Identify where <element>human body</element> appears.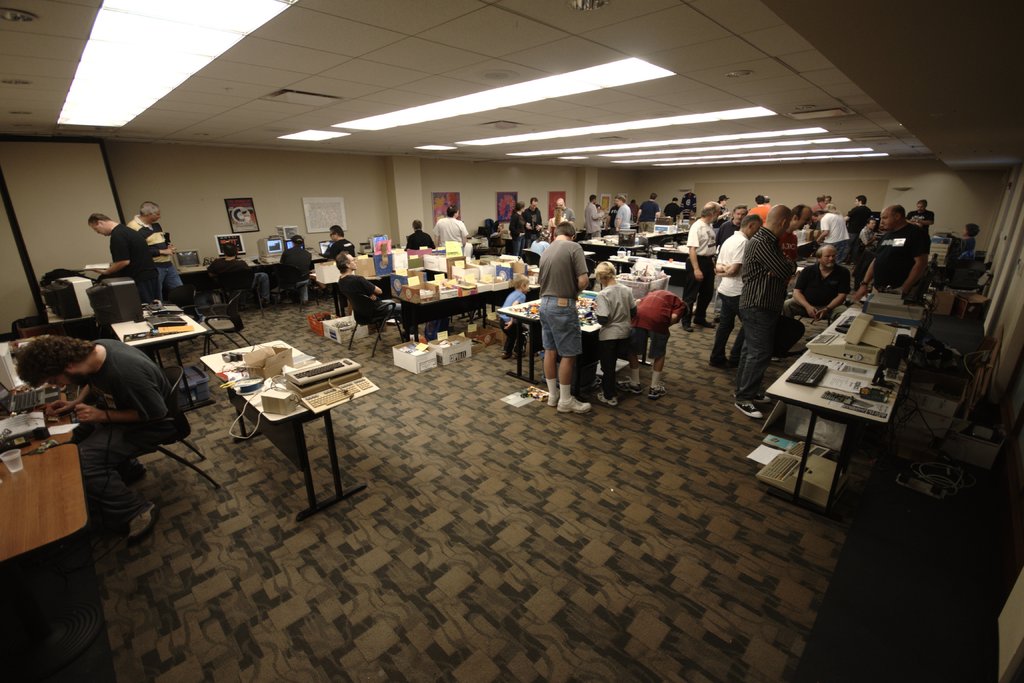
Appears at 580:193:601:231.
